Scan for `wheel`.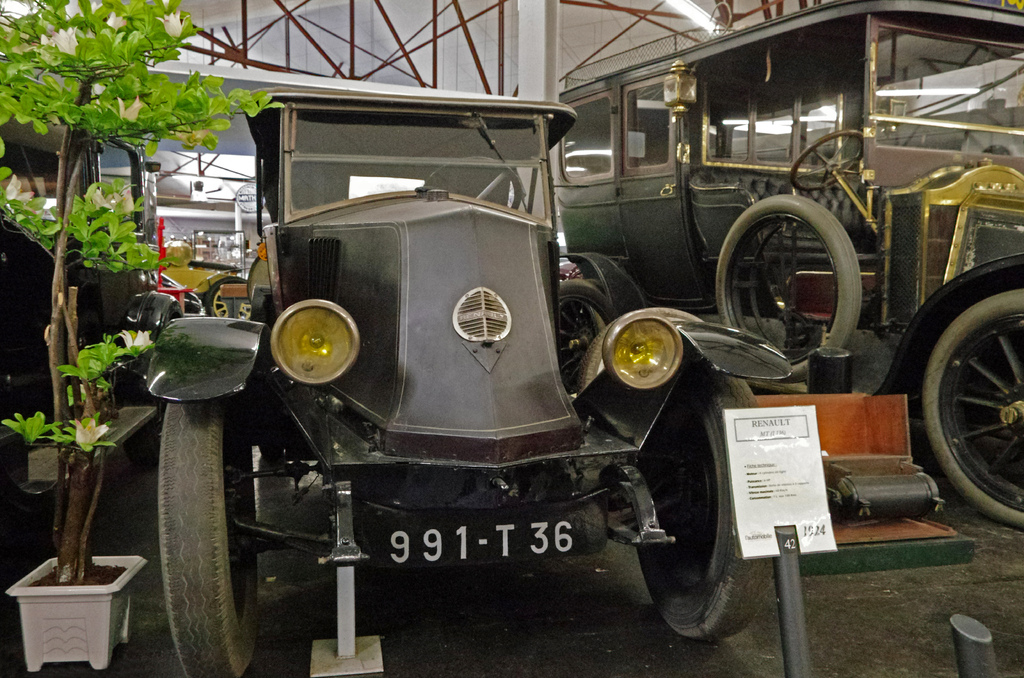
Scan result: left=716, top=195, right=870, bottom=386.
